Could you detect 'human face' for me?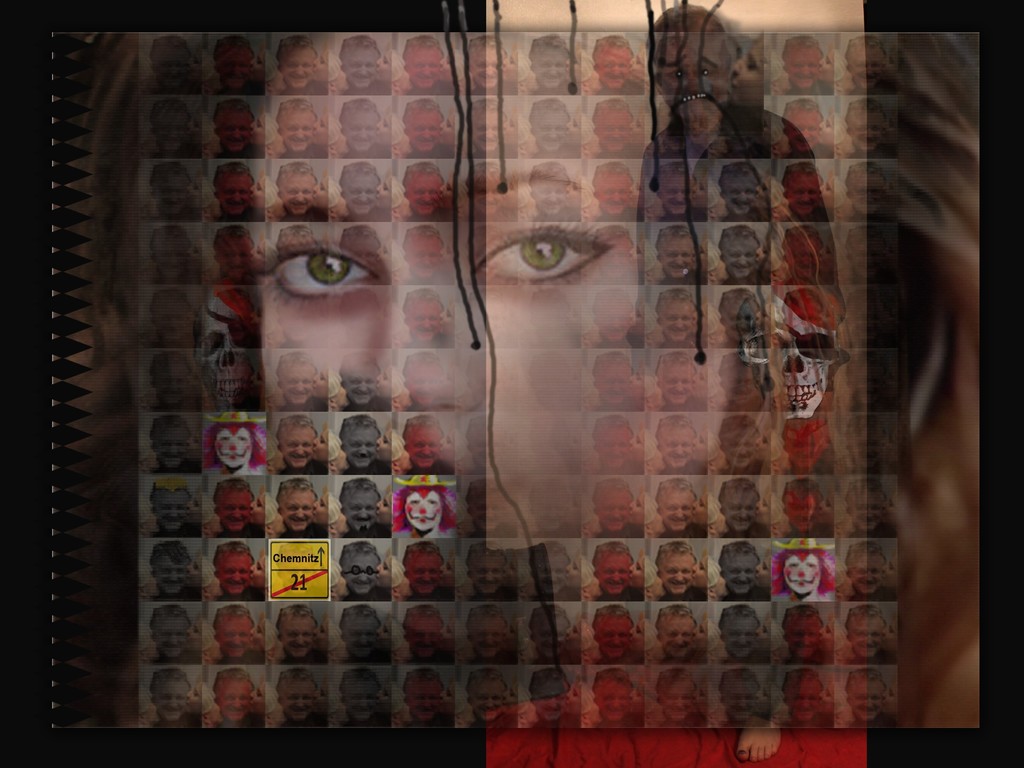
Detection result: pyautogui.locateOnScreen(529, 171, 575, 218).
